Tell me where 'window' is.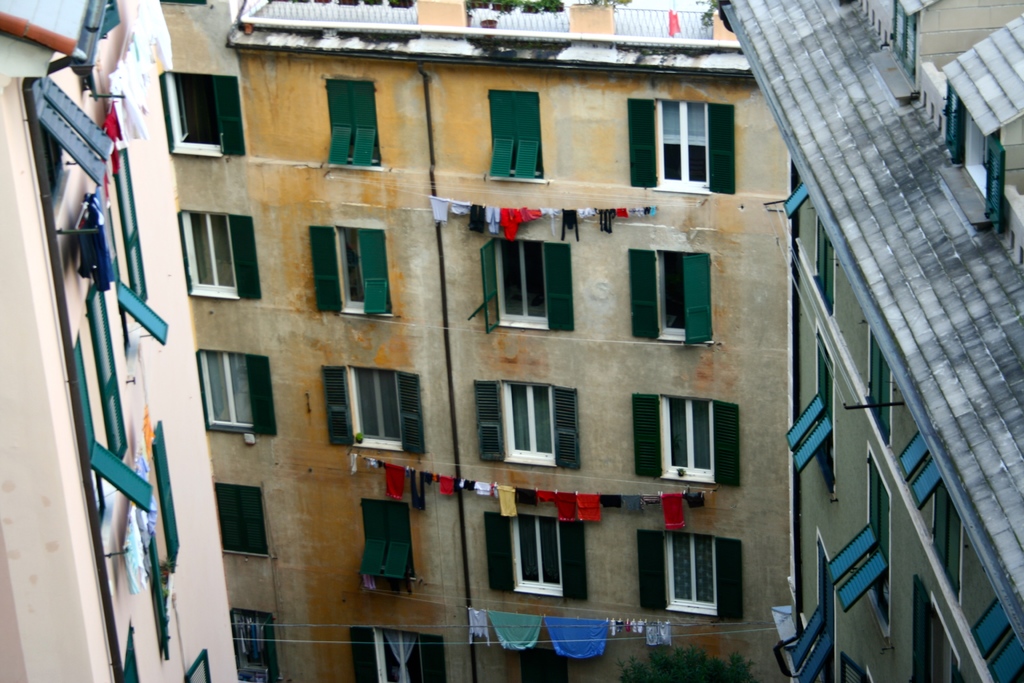
'window' is at detection(192, 347, 276, 443).
